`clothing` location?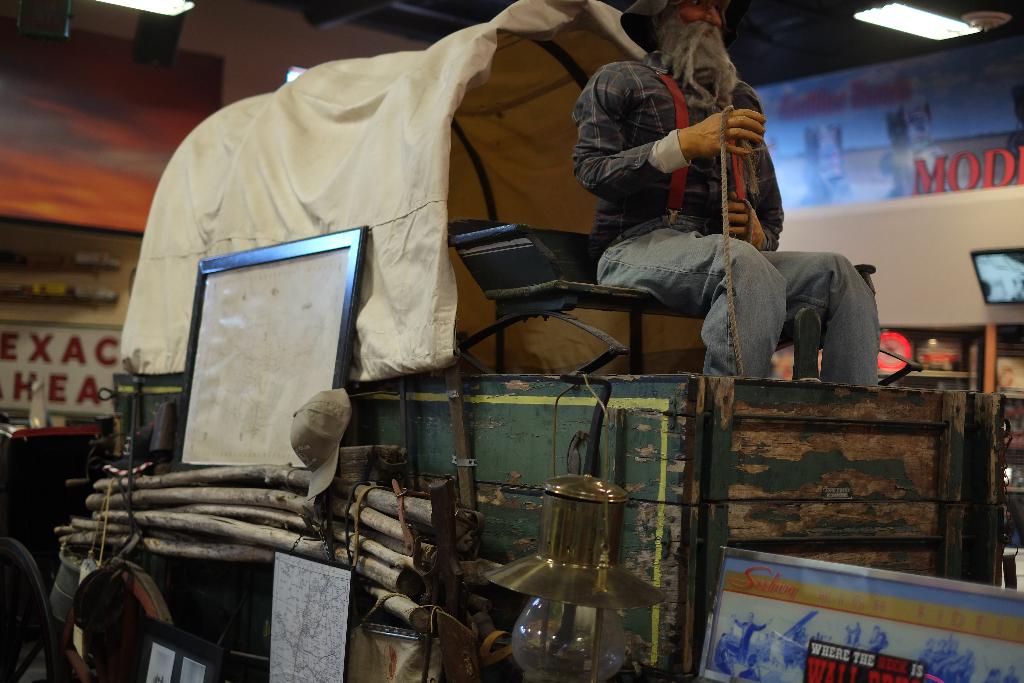
{"left": 850, "top": 634, "right": 851, "bottom": 646}
